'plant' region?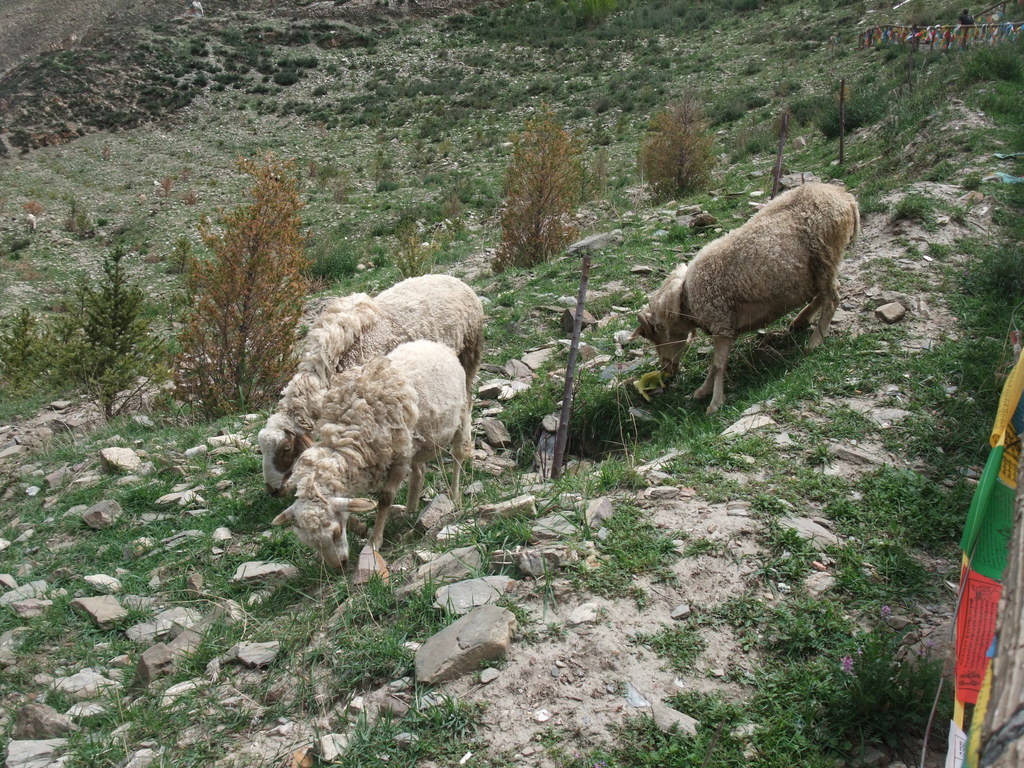
<region>495, 109, 595, 290</region>
